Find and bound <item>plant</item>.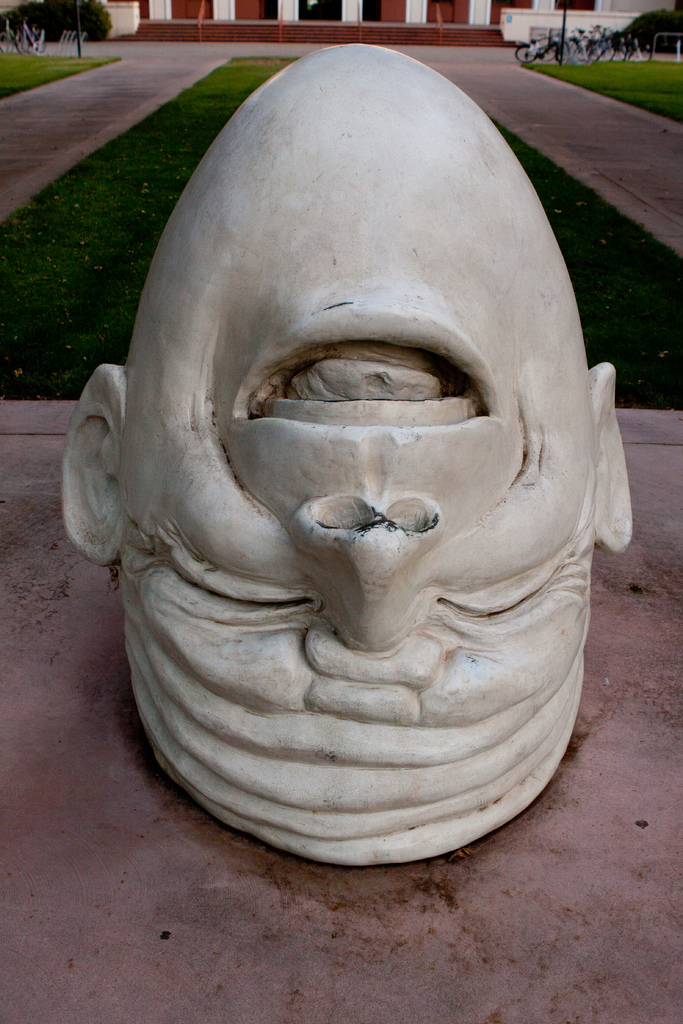
Bound: x1=620 y1=6 x2=682 y2=56.
